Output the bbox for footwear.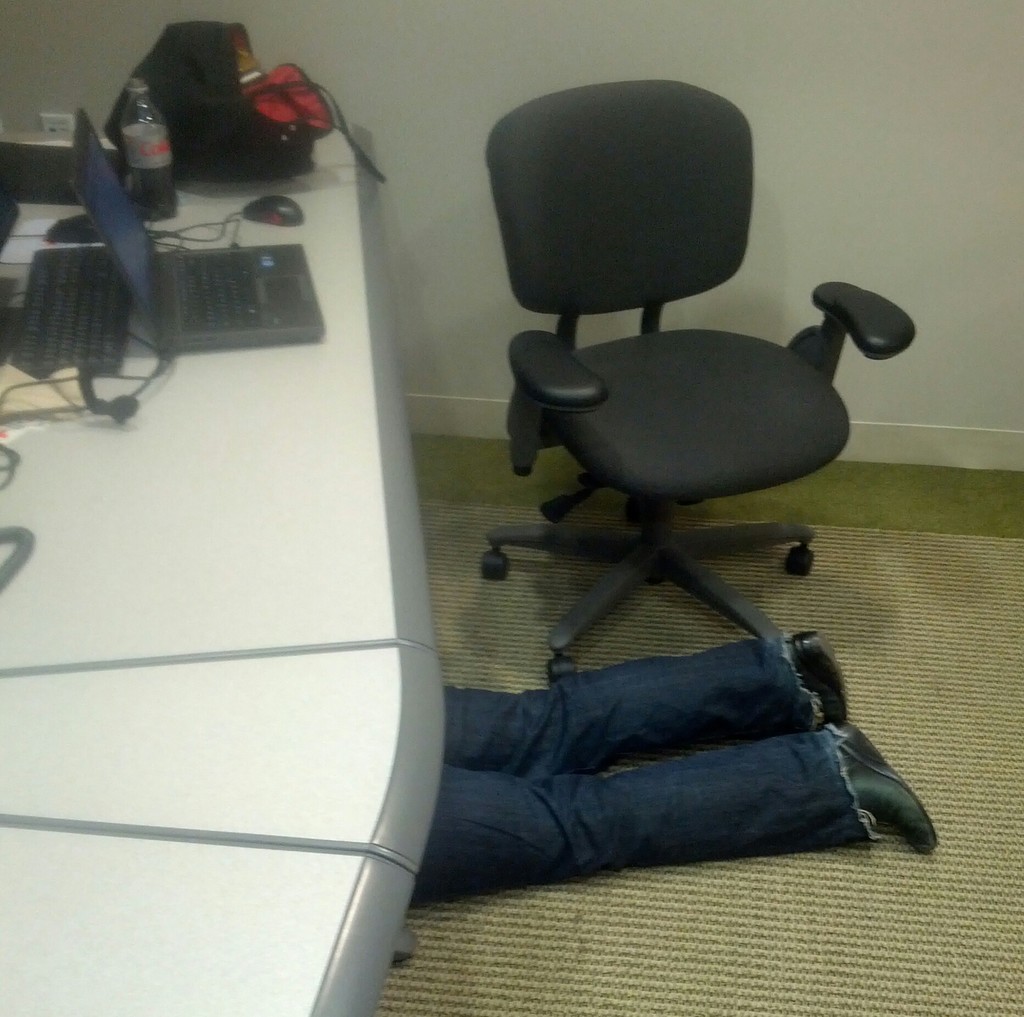
bbox=[808, 732, 929, 858].
